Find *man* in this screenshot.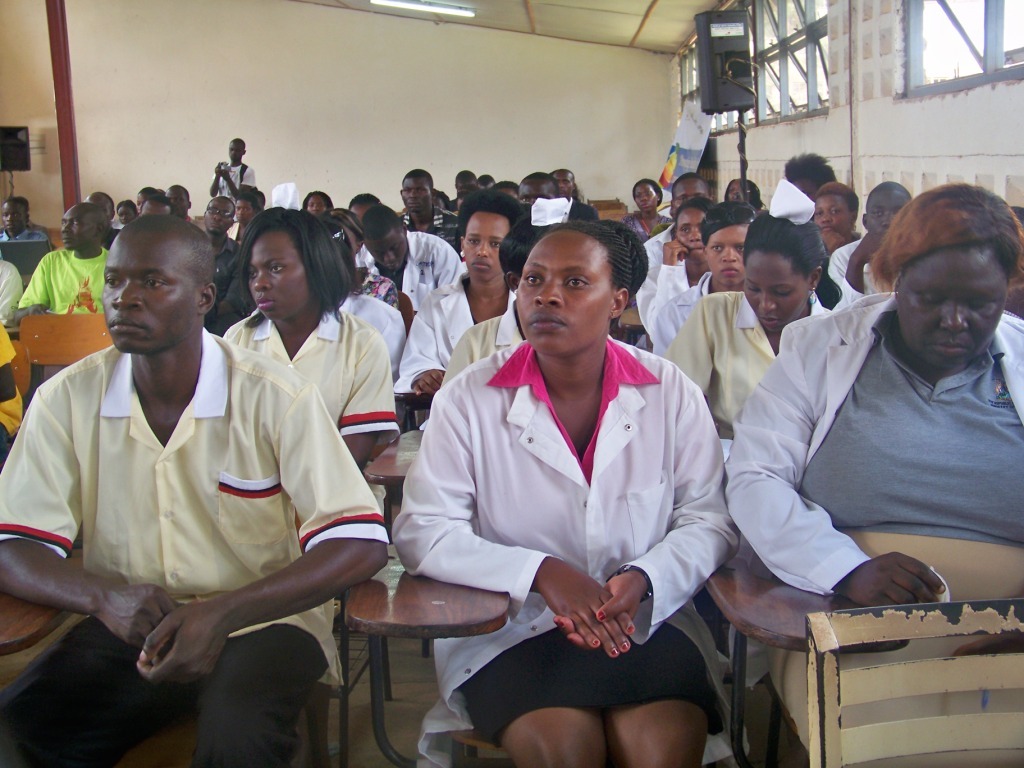
The bounding box for *man* is left=14, top=198, right=120, bottom=380.
